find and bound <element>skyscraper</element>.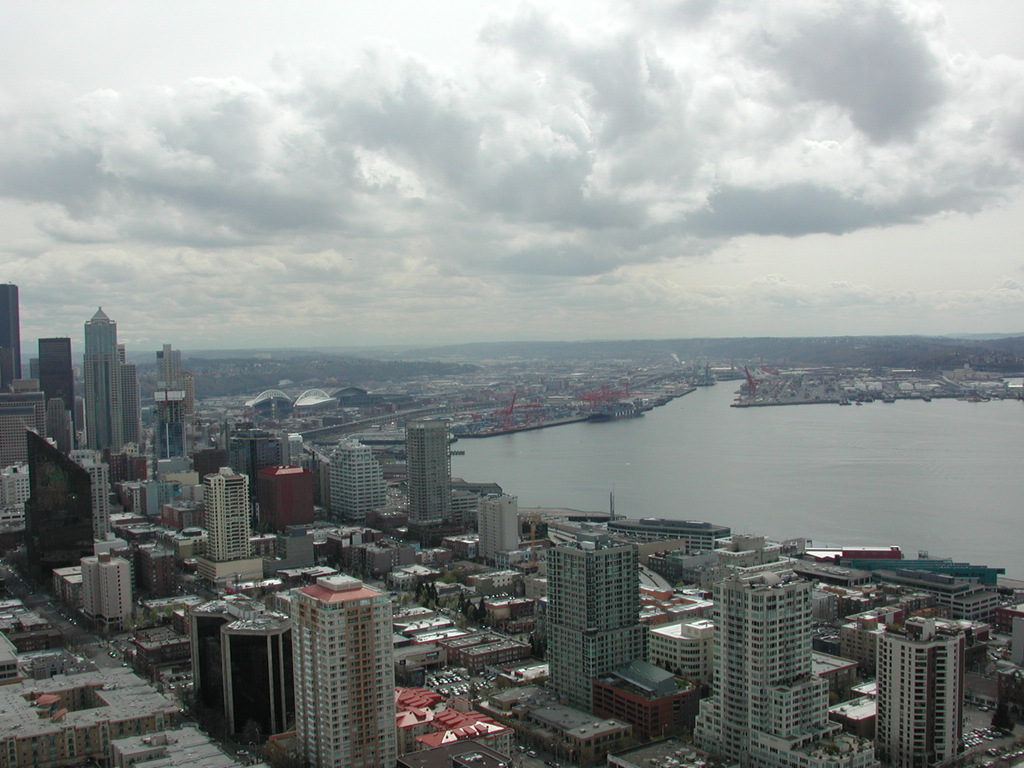
Bound: (x1=34, y1=335, x2=93, y2=431).
